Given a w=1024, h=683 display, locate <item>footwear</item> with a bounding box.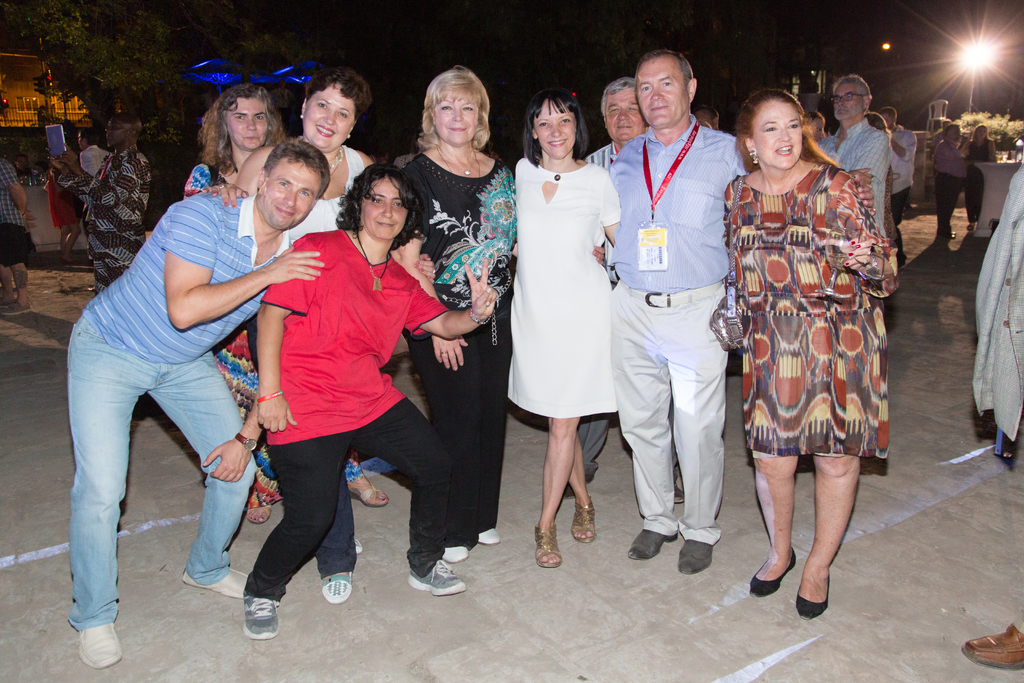
Located: [x1=797, y1=567, x2=832, y2=622].
